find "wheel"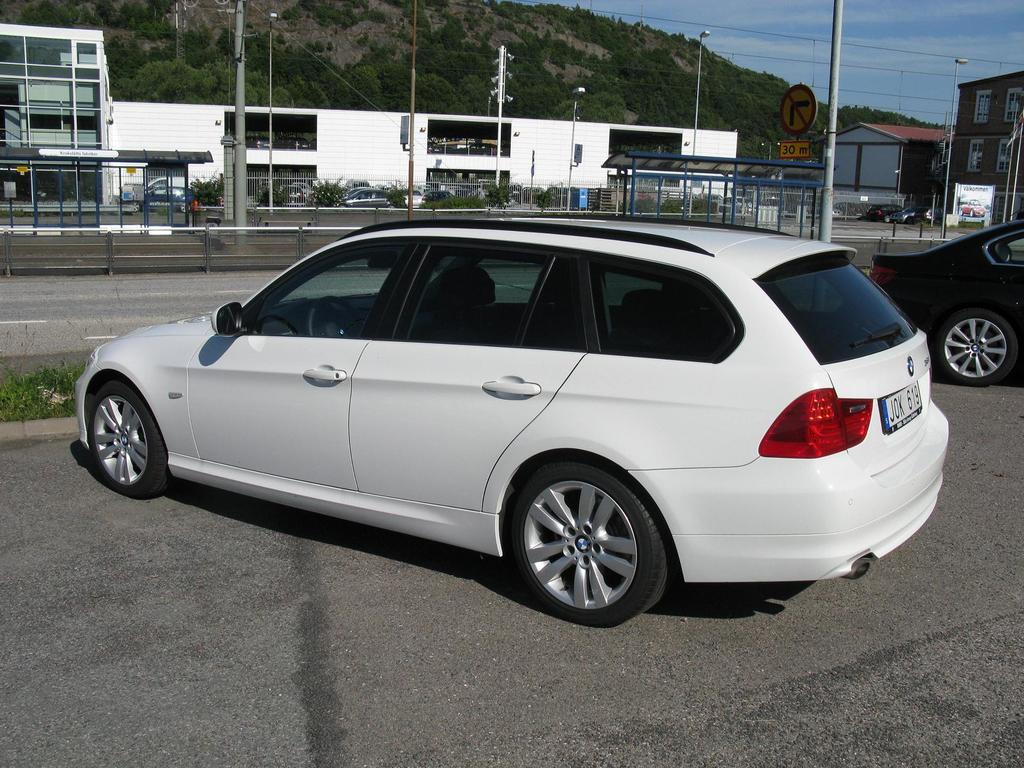
bbox=(931, 310, 1019, 383)
